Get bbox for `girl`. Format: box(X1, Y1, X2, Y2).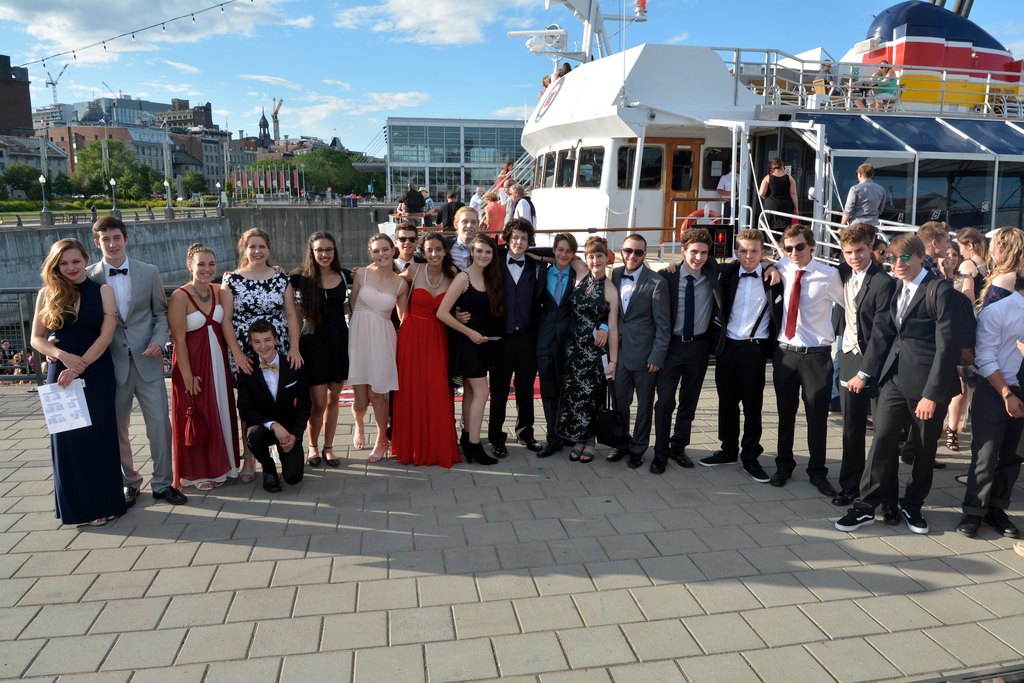
box(979, 225, 1018, 309).
